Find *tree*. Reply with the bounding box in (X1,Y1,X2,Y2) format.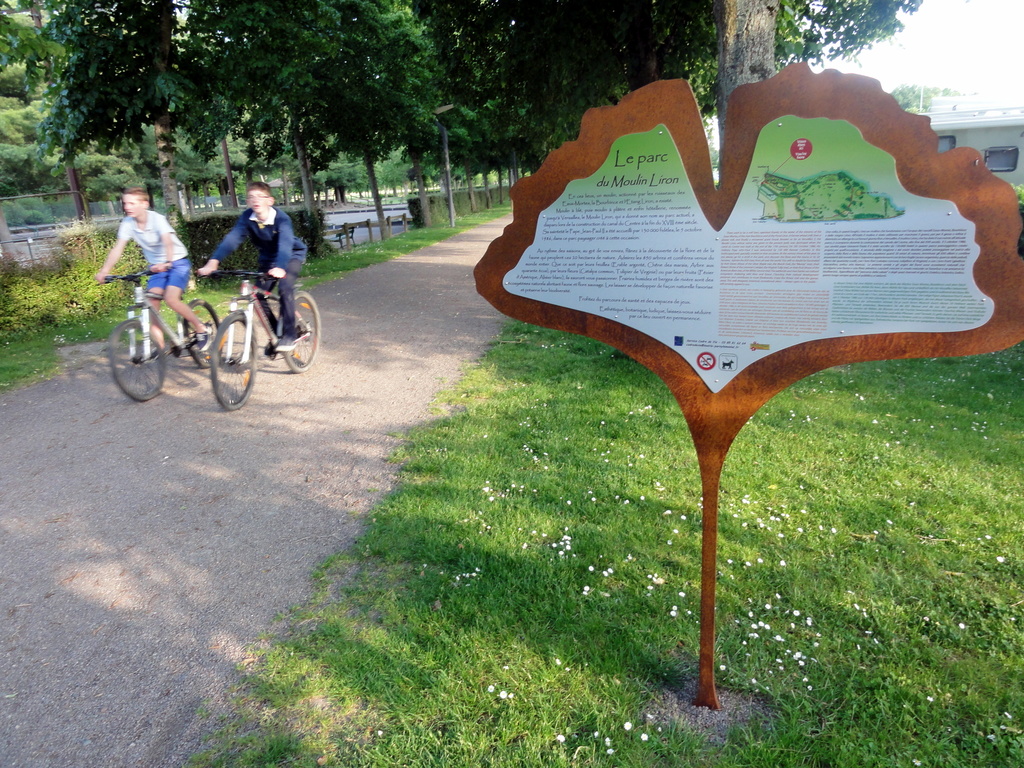
(180,4,447,219).
